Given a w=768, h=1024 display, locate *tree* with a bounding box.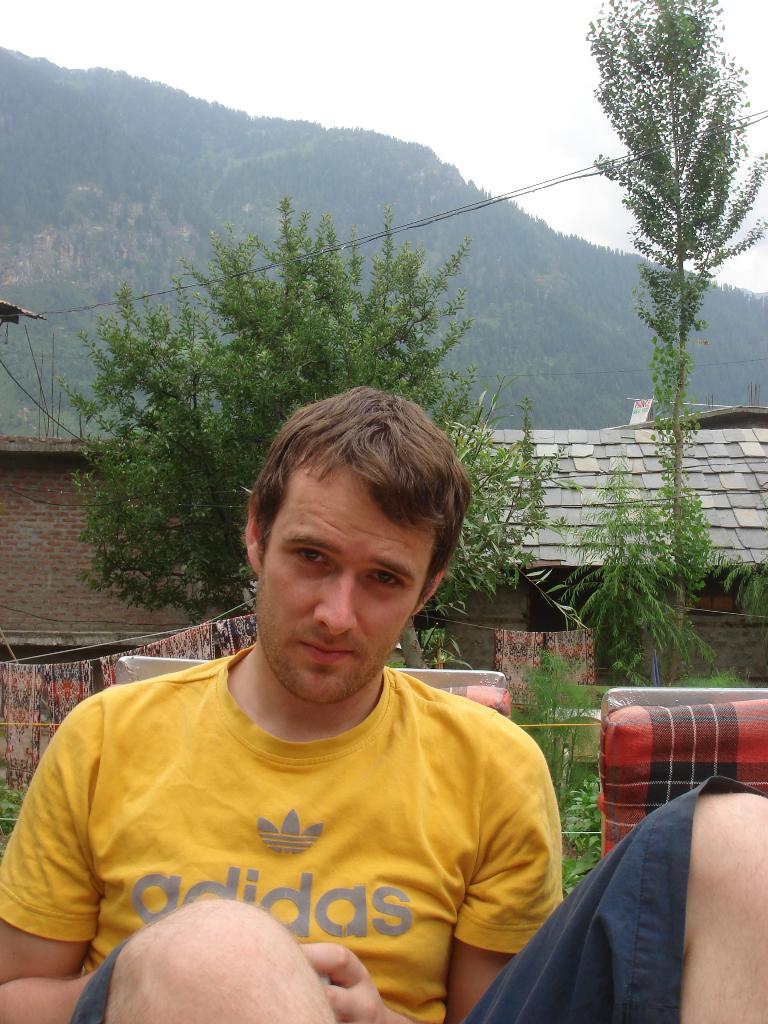
Located: (565,458,661,691).
